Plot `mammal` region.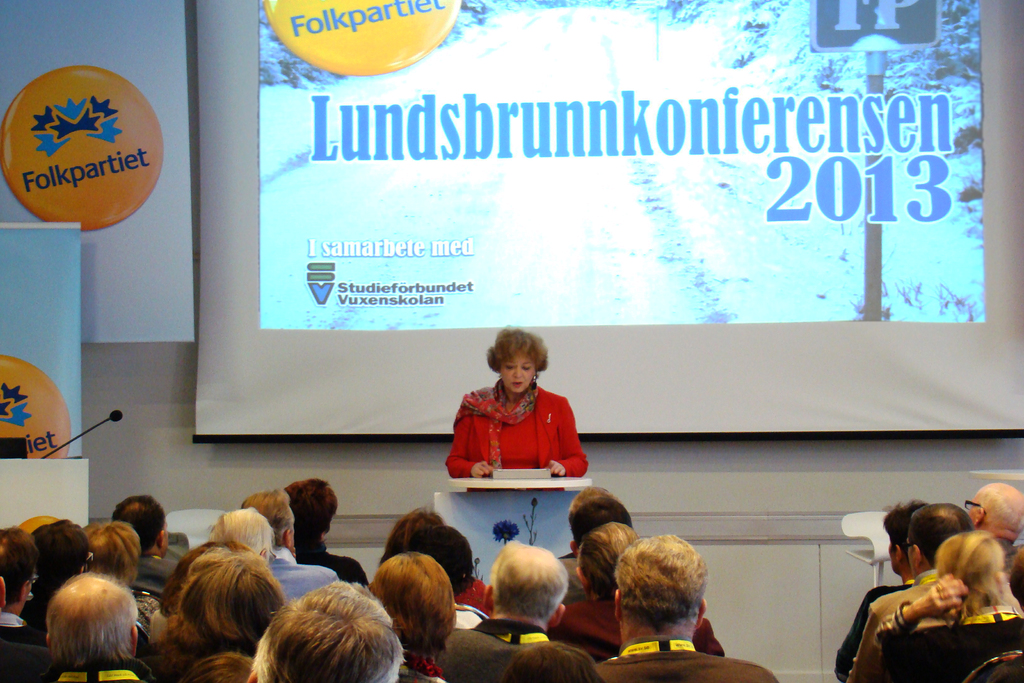
Plotted at (left=963, top=477, right=1023, bottom=555).
